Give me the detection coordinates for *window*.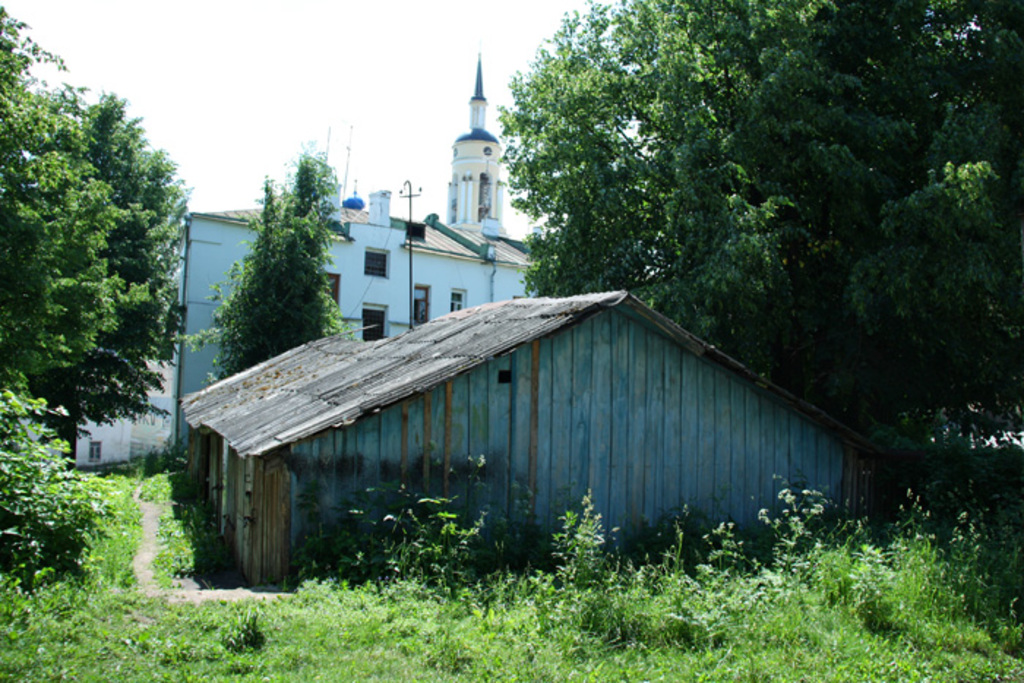
<bbox>449, 291, 468, 314</bbox>.
